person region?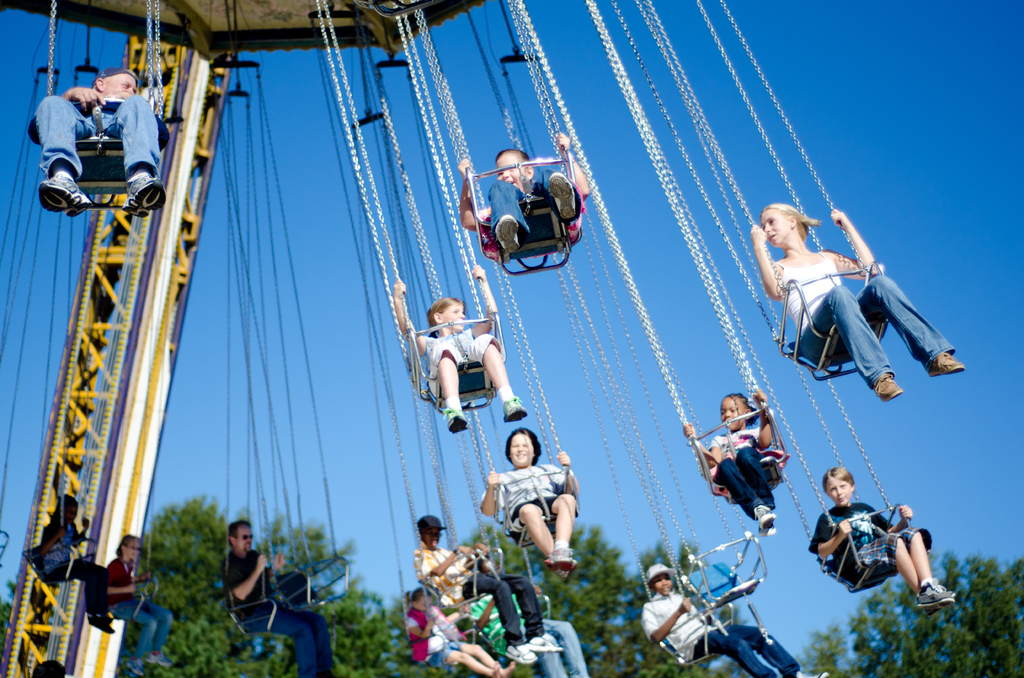
(42, 491, 124, 628)
